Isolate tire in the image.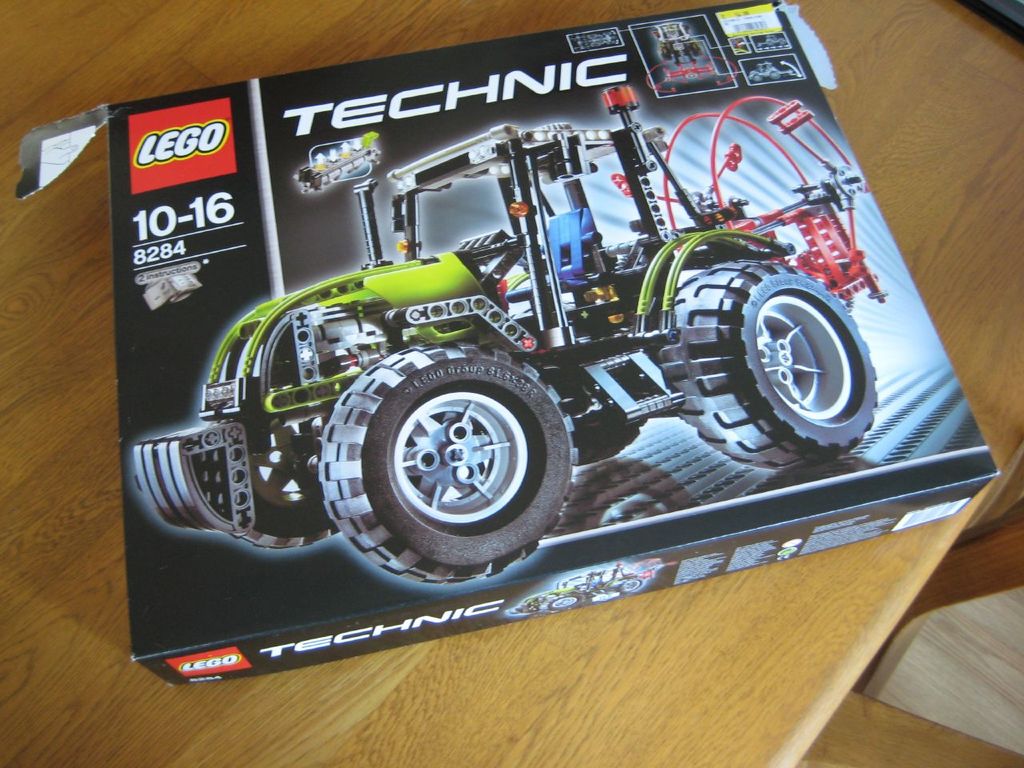
Isolated region: locate(678, 236, 872, 471).
